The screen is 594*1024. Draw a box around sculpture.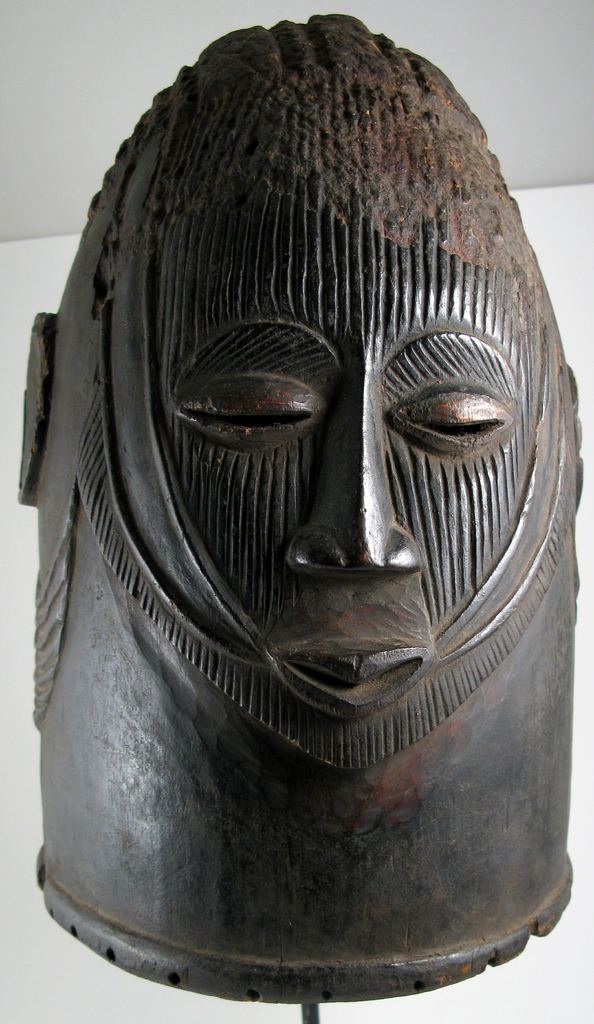
(22, 1, 593, 1023).
